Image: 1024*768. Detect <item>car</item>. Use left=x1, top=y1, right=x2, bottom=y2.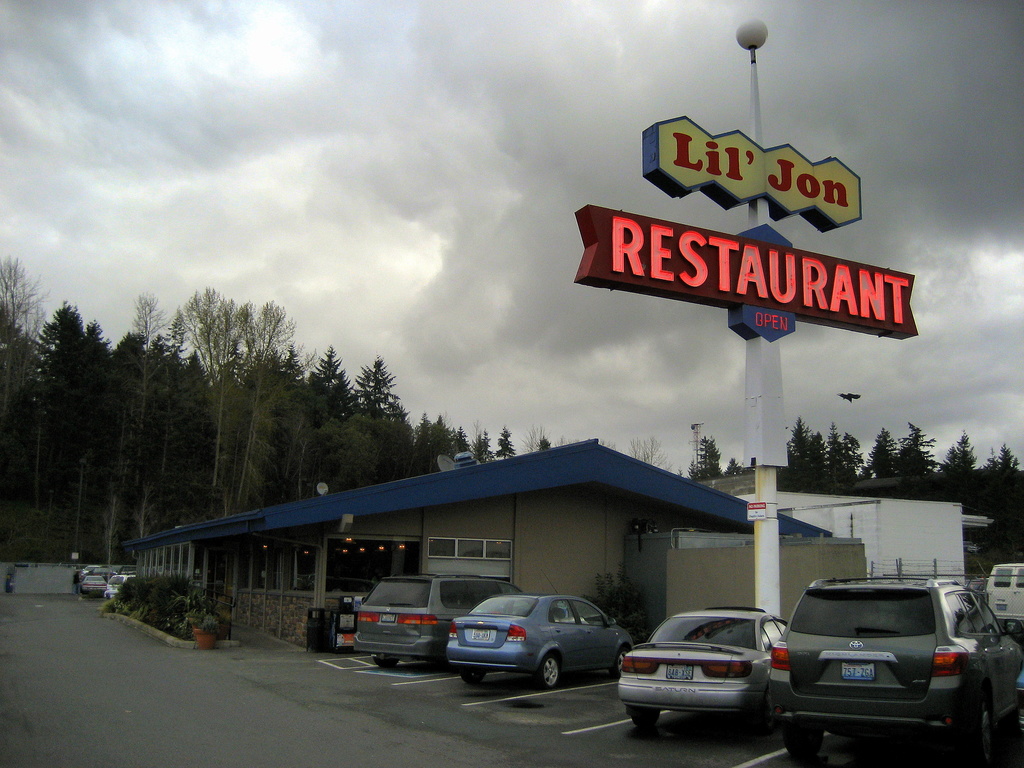
left=445, top=590, right=636, bottom=688.
